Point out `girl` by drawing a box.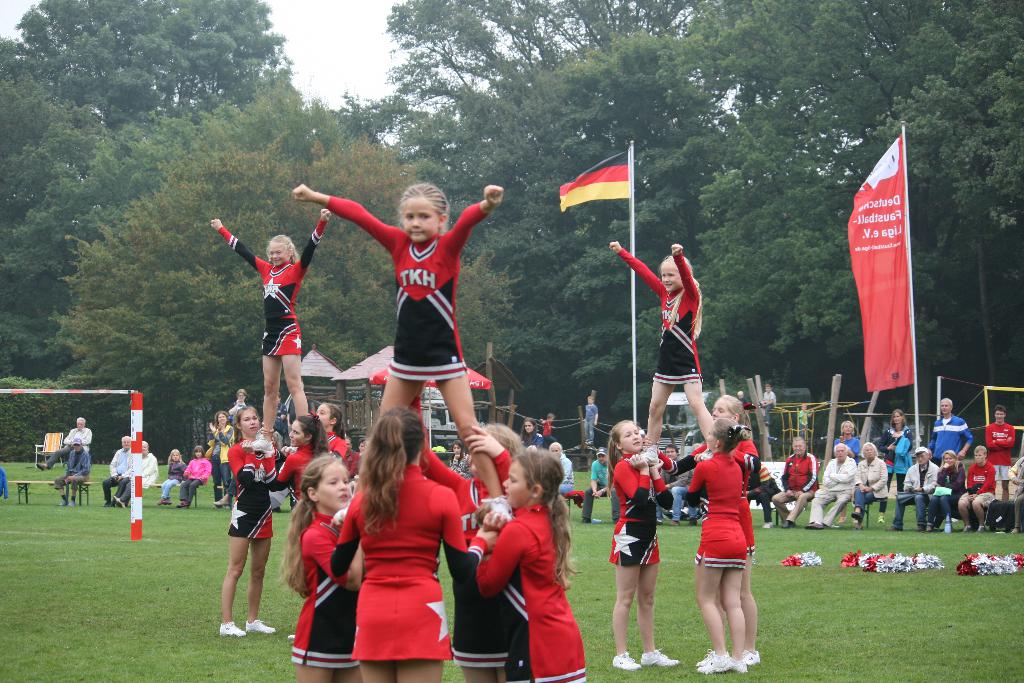
{"x1": 278, "y1": 413, "x2": 323, "y2": 512}.
